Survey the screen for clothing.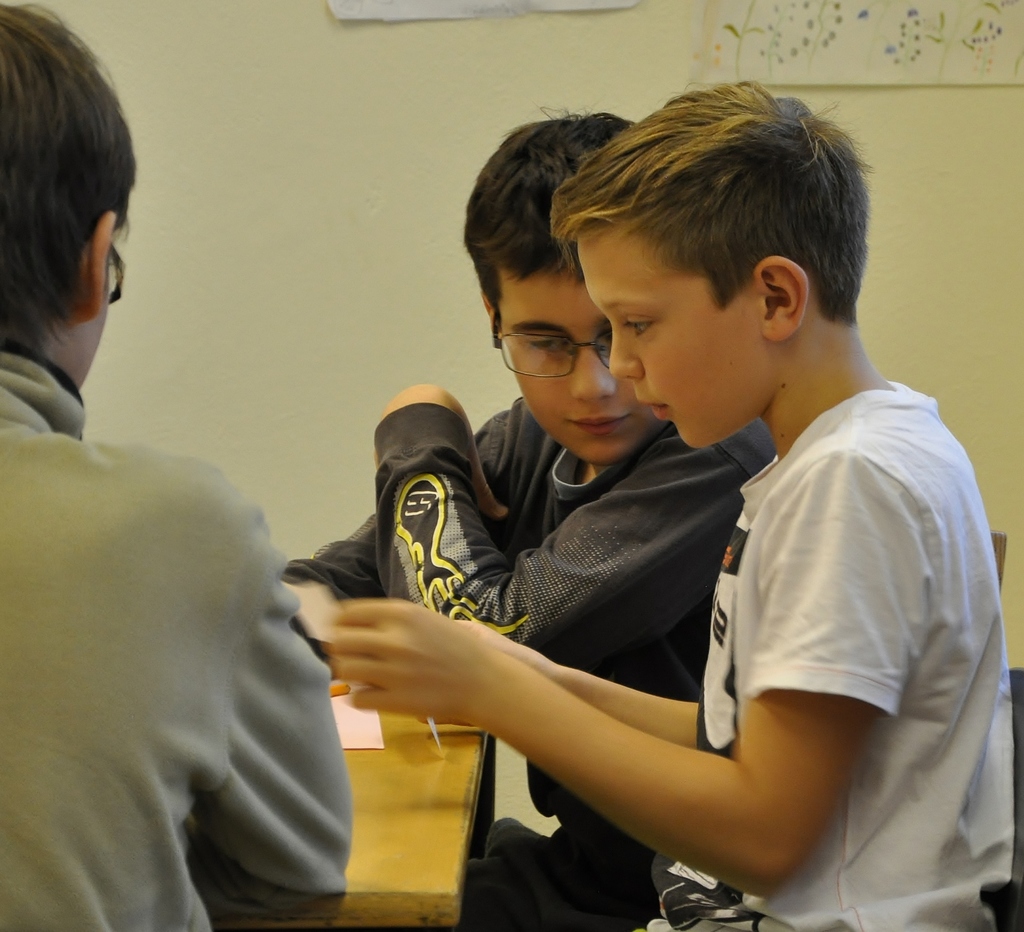
Survey found: bbox(0, 332, 403, 931).
